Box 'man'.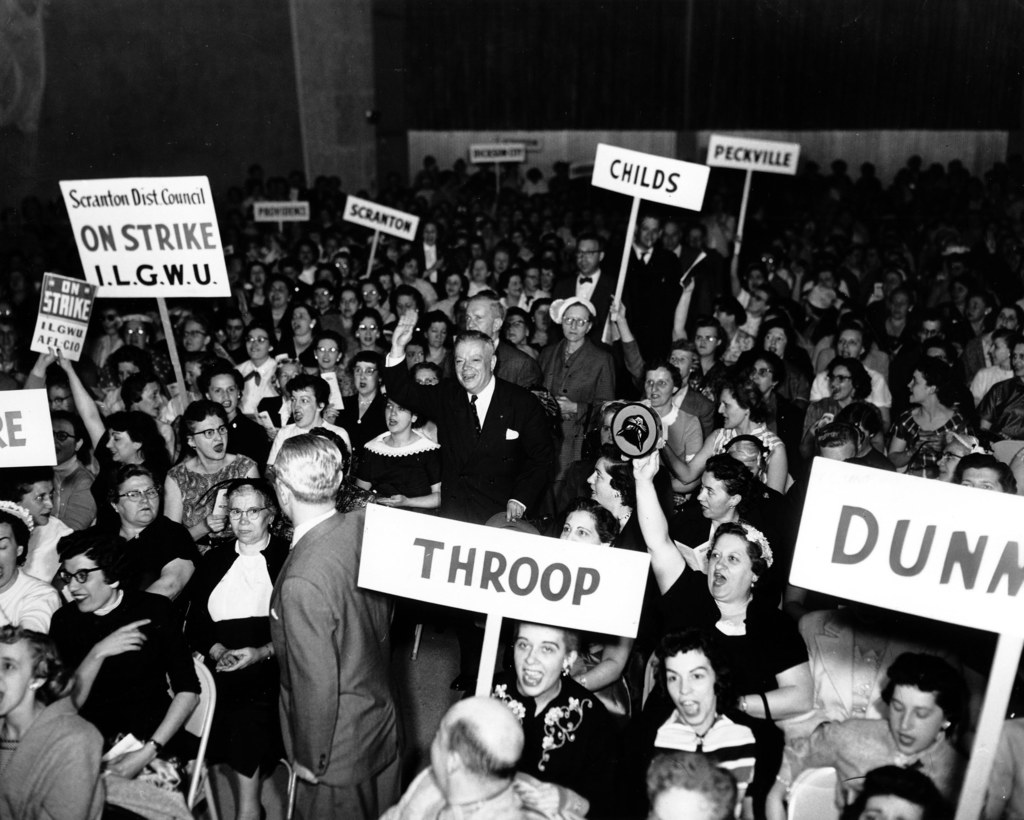
<region>47, 415, 99, 528</region>.
